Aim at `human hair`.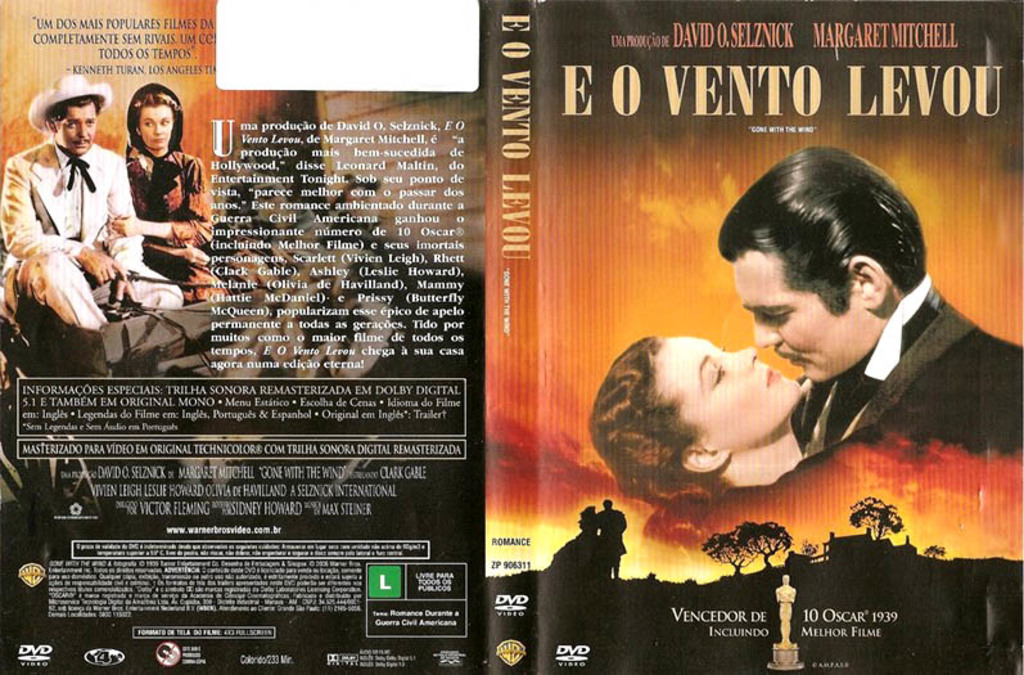
Aimed at [x1=588, y1=332, x2=728, y2=549].
